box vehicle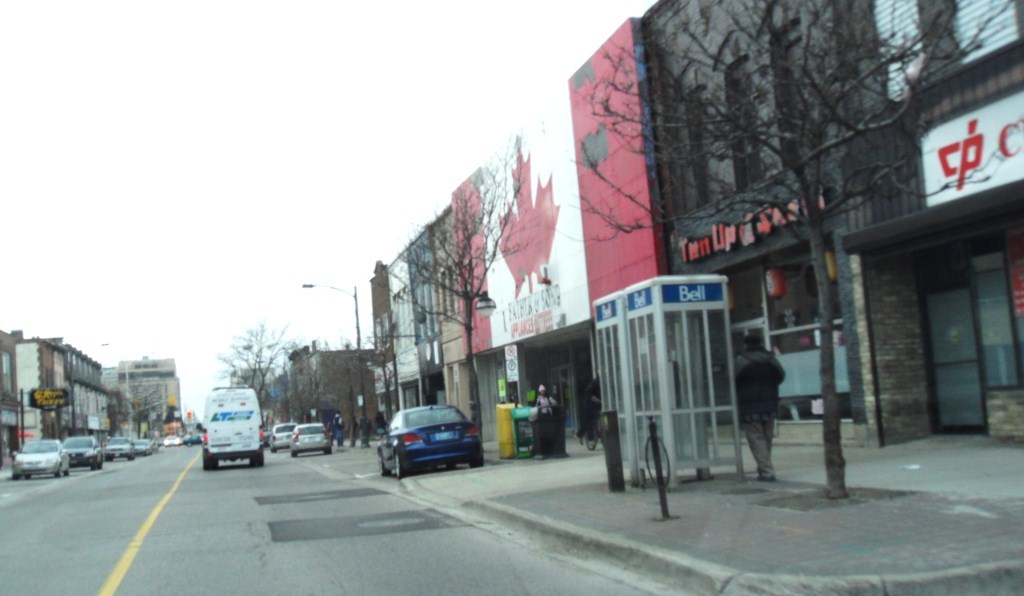
(162, 432, 182, 446)
